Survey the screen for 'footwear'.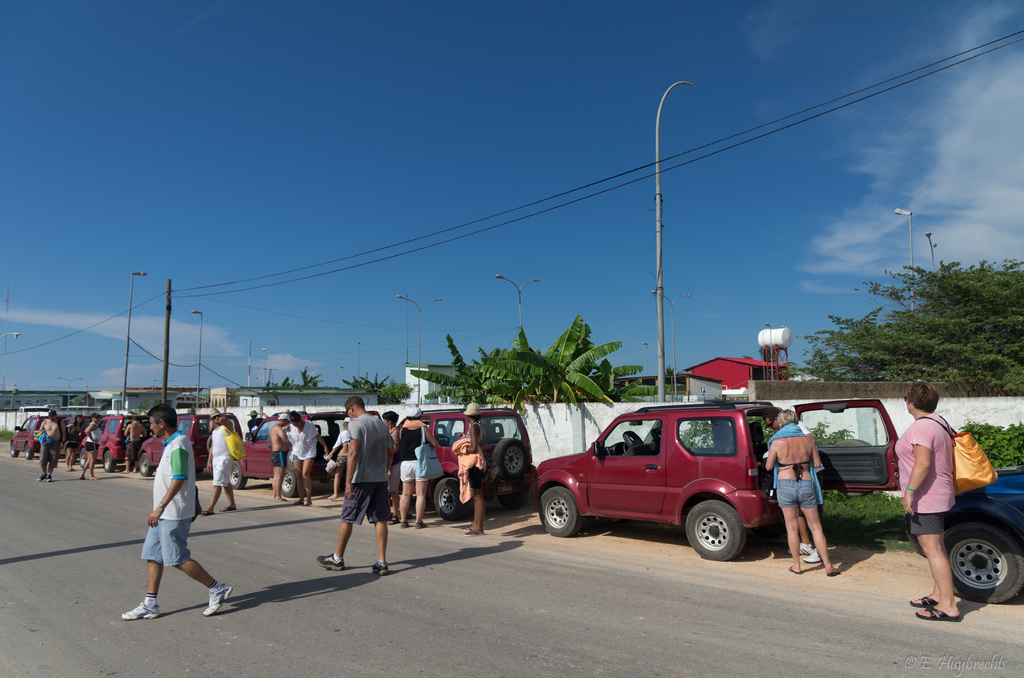
Survey found: bbox(906, 599, 940, 612).
